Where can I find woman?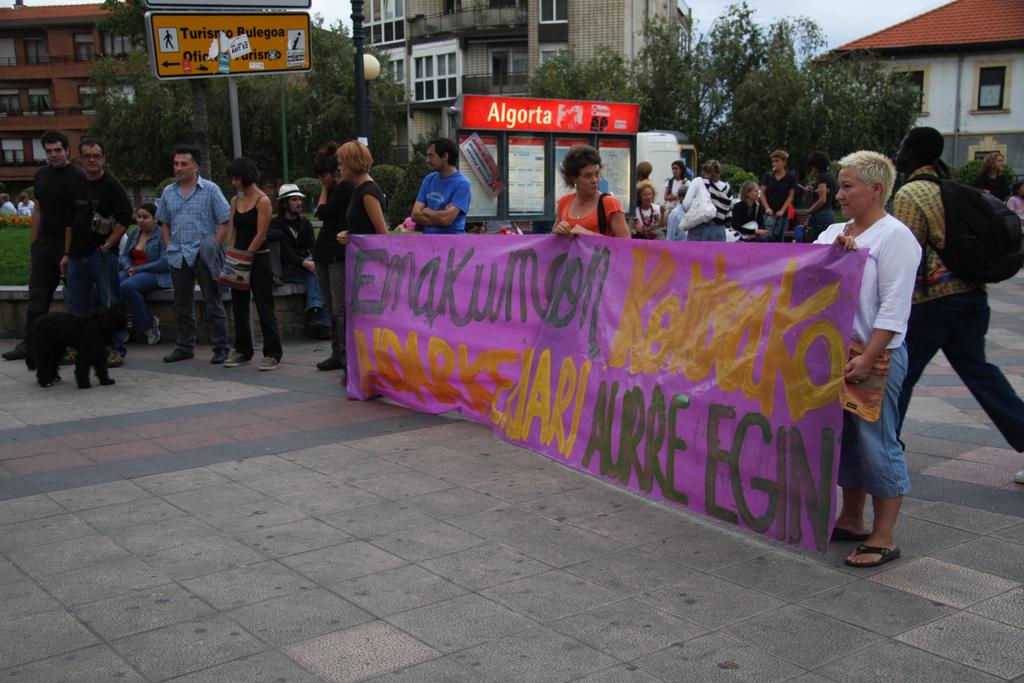
You can find it at (824,142,941,570).
